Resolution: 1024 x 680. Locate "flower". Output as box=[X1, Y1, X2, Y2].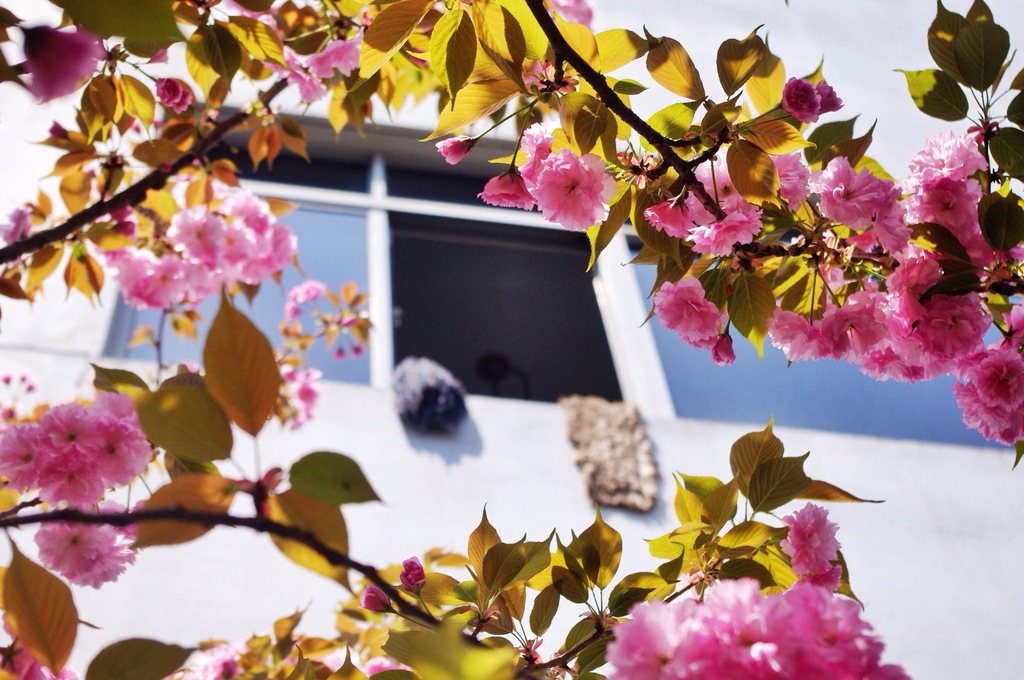
box=[1, 210, 30, 245].
